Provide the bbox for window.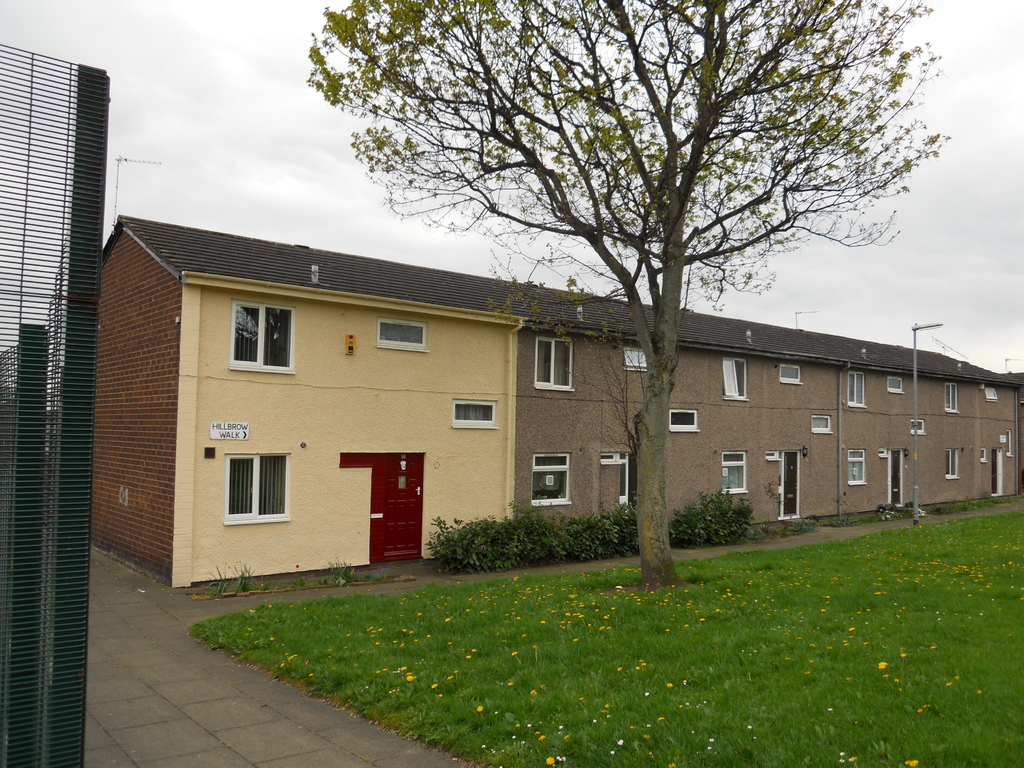
pyautogui.locateOnScreen(537, 336, 578, 396).
